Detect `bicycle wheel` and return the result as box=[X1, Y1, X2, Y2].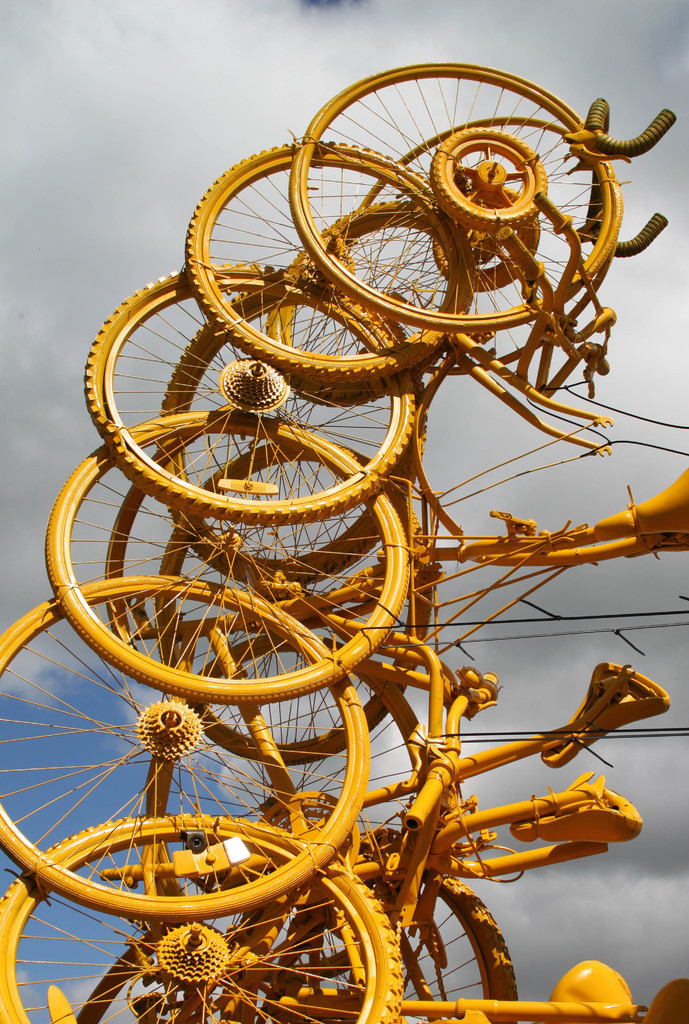
box=[0, 815, 400, 1023].
